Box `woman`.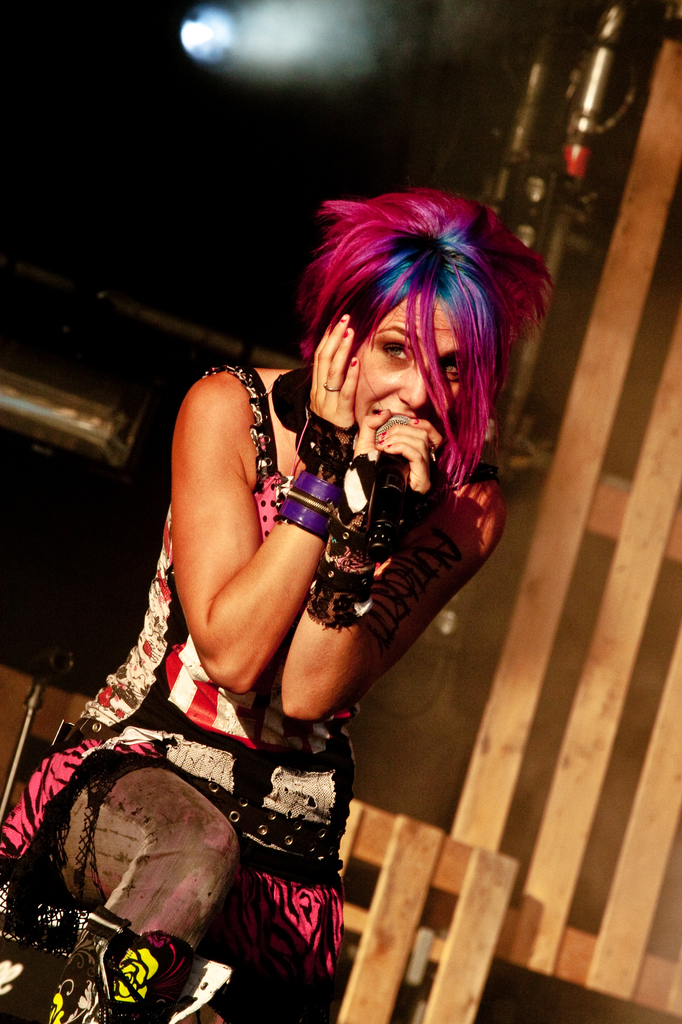
left=59, top=179, right=545, bottom=960.
